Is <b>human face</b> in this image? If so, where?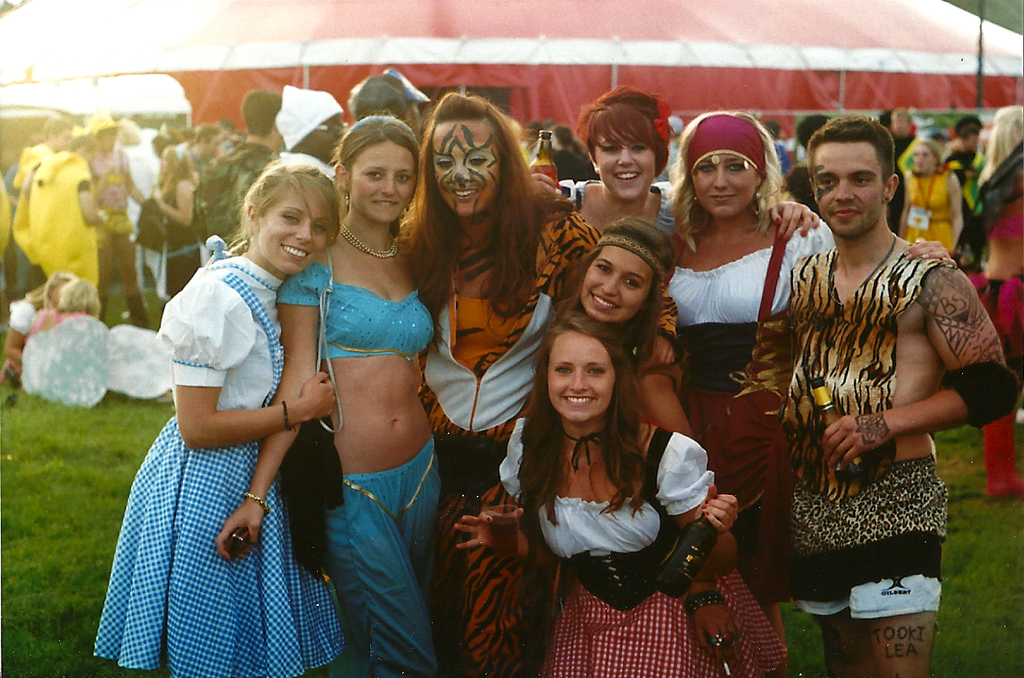
Yes, at bbox(550, 336, 613, 423).
